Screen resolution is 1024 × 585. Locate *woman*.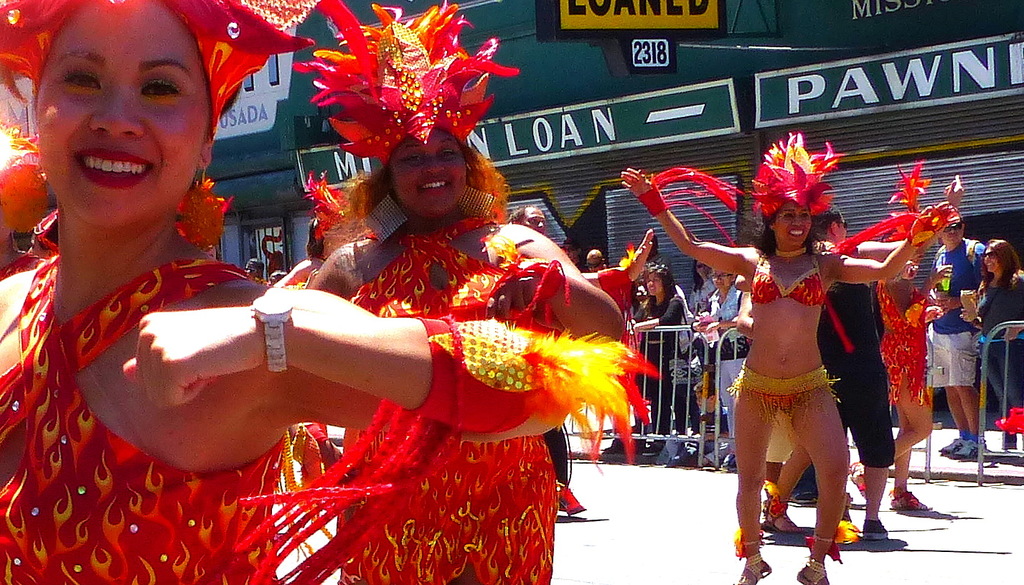
rect(957, 235, 1023, 431).
